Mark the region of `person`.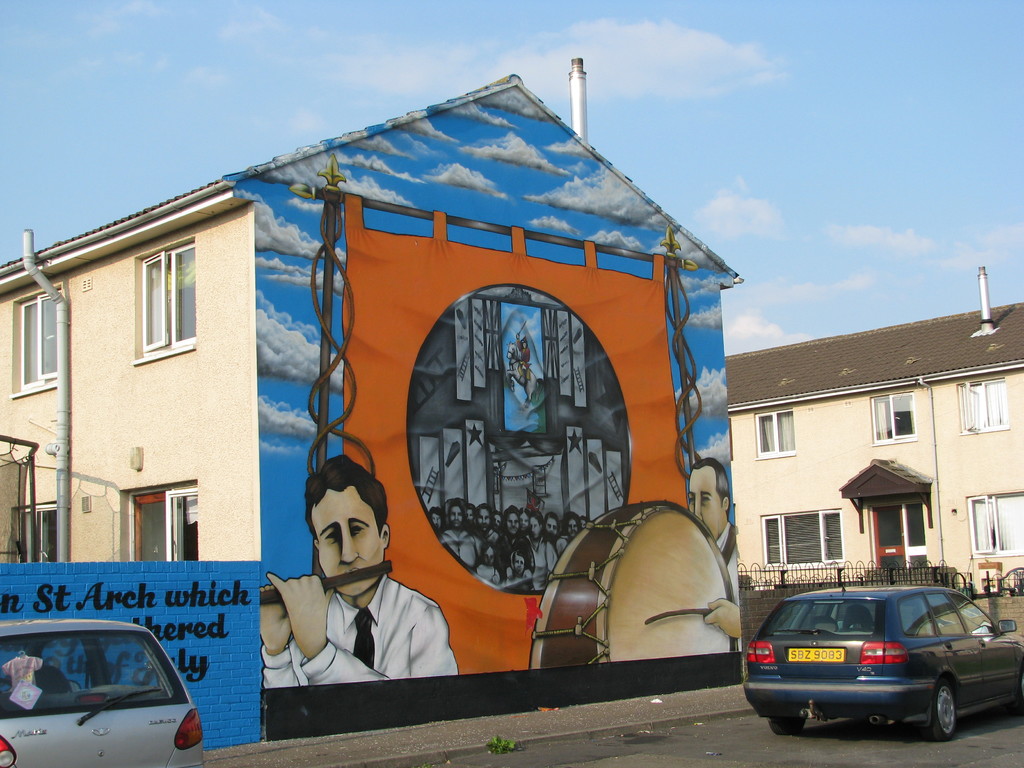
Region: detection(685, 458, 744, 655).
